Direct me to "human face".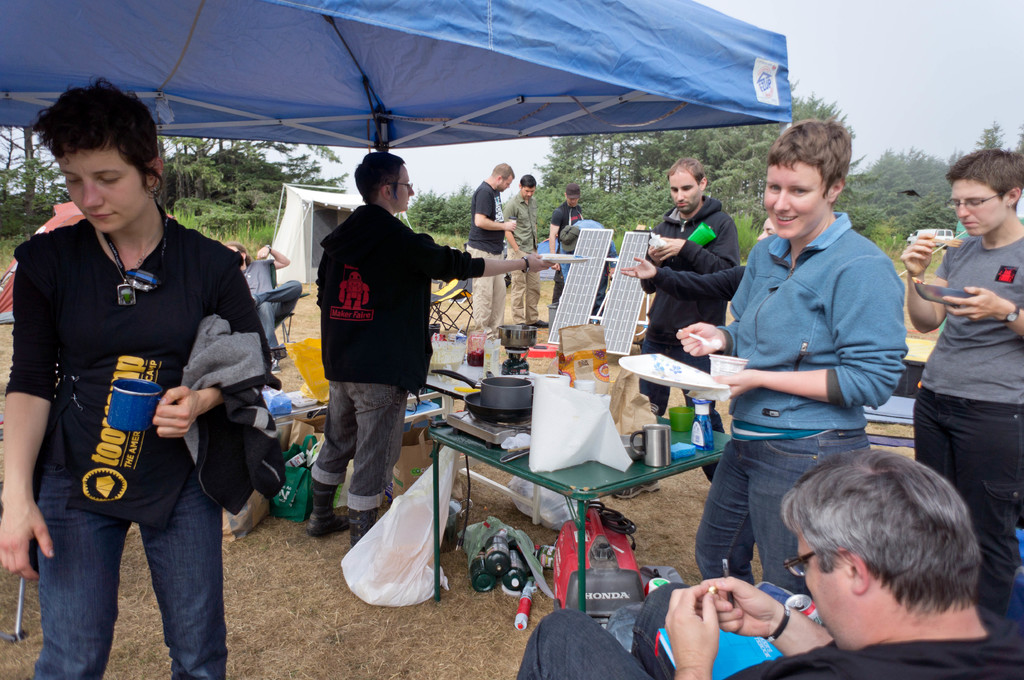
Direction: 668,169,701,214.
